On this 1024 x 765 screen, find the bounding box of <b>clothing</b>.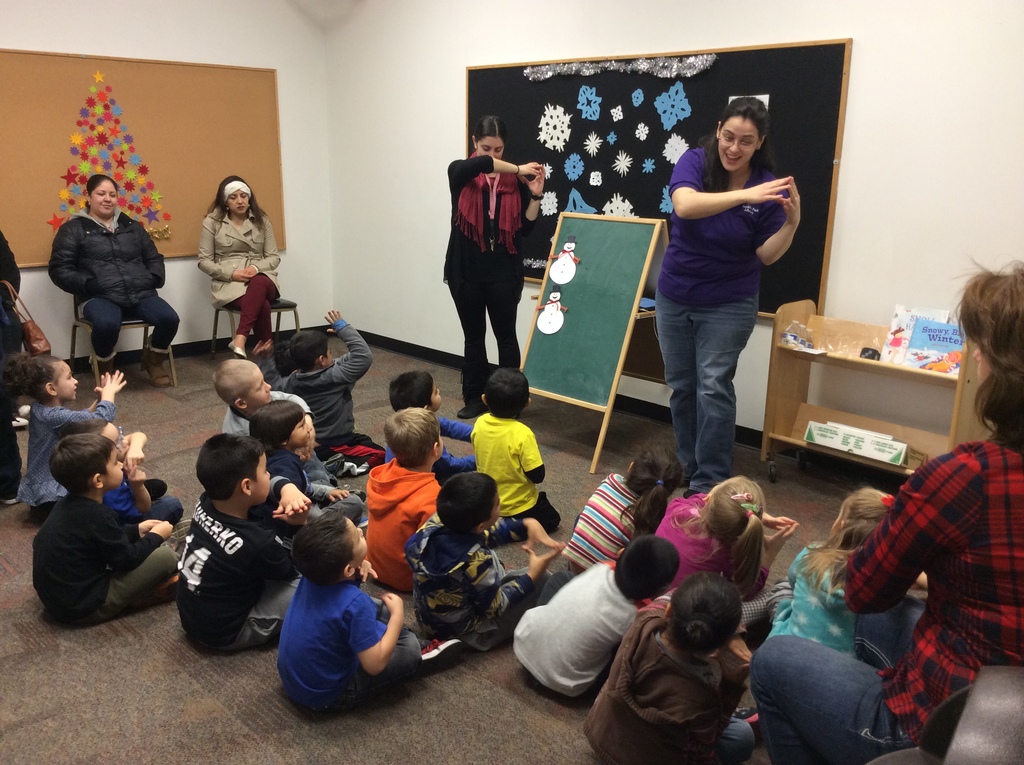
Bounding box: x1=177 y1=493 x2=311 y2=645.
